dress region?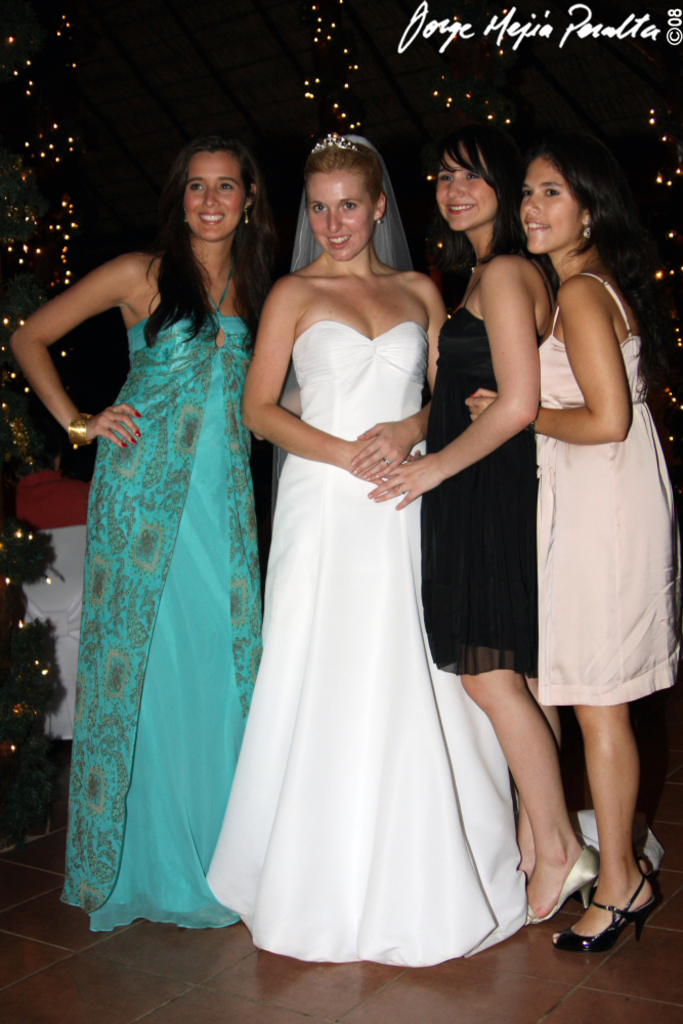
select_region(222, 221, 524, 974)
